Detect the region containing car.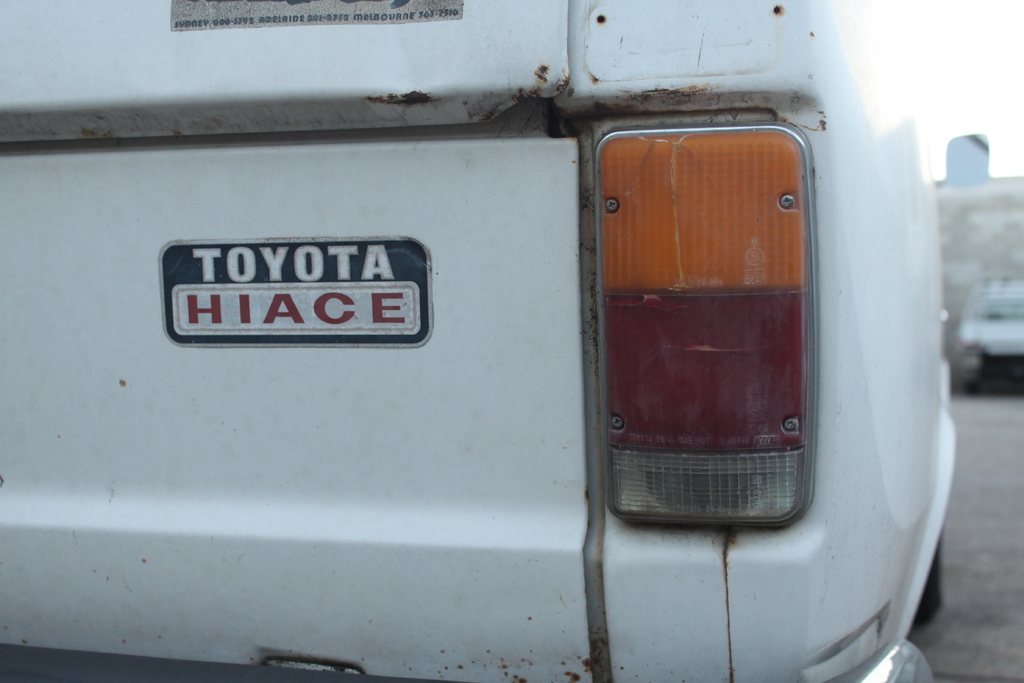
BBox(0, 0, 955, 682).
